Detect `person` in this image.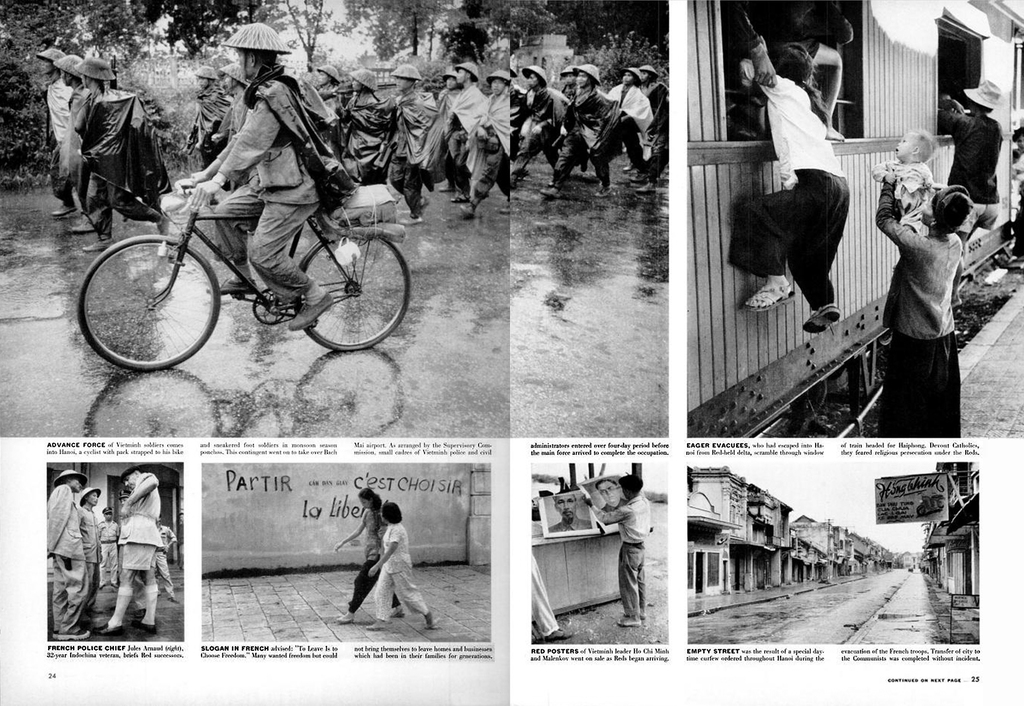
Detection: (left=595, top=482, right=627, bottom=513).
